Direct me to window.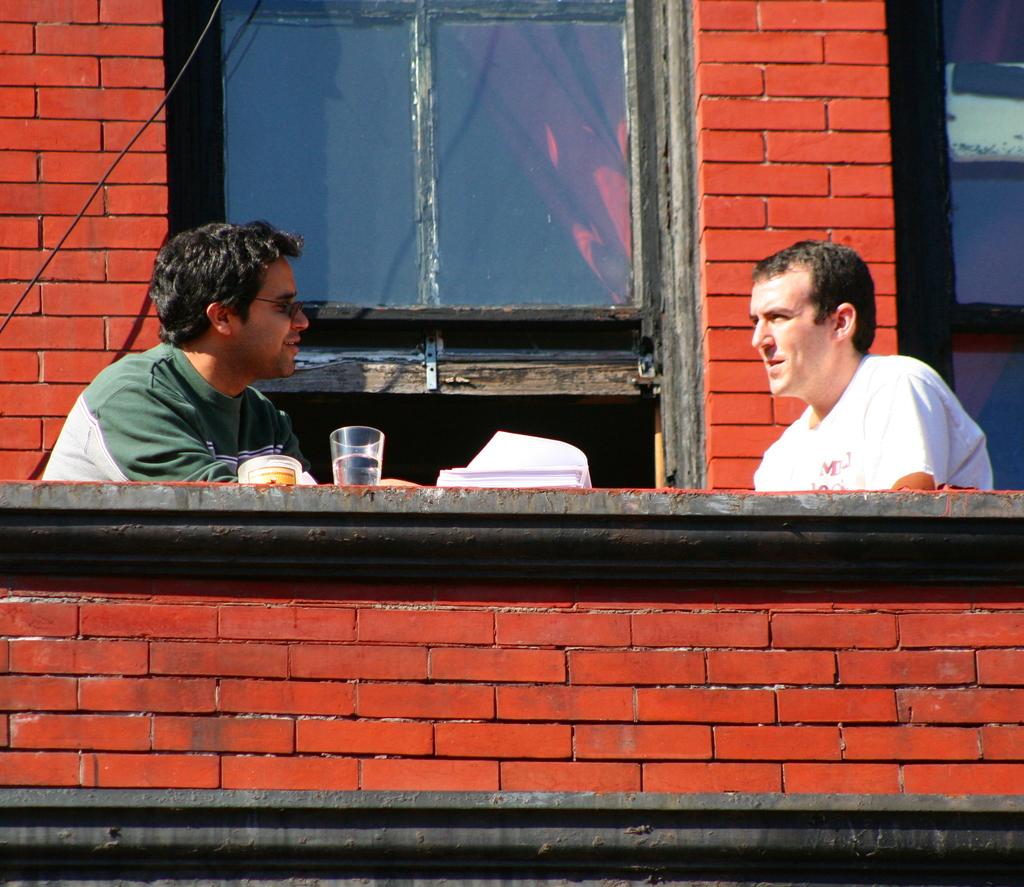
Direction: 191:4:673:532.
